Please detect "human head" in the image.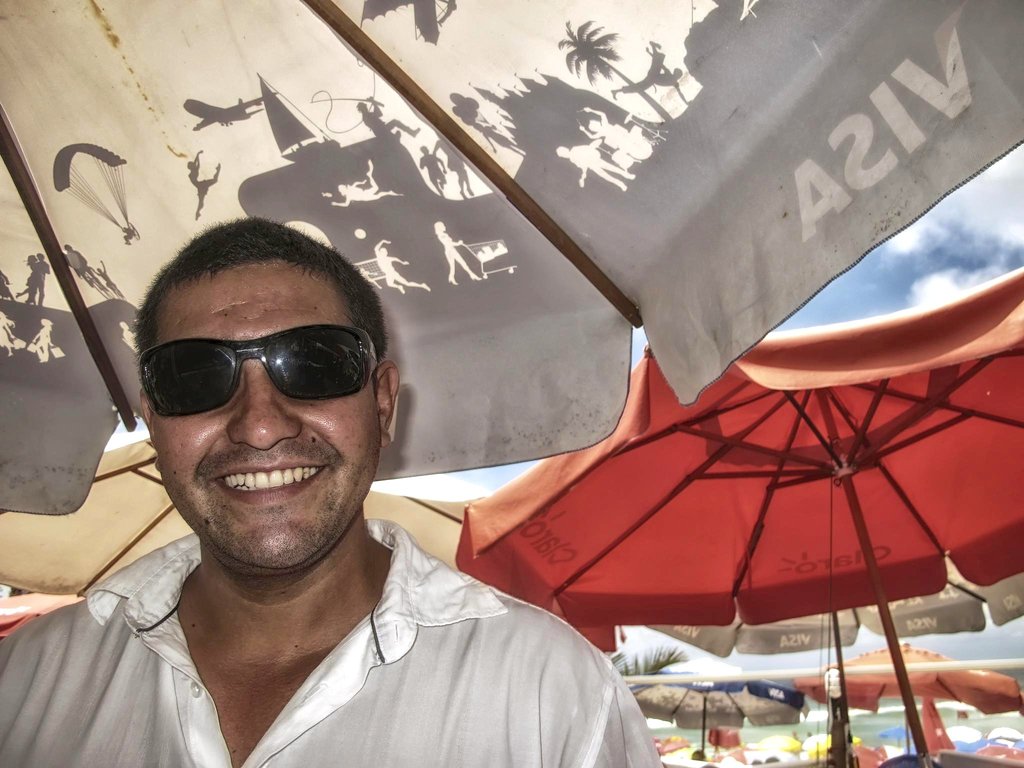
box(433, 217, 448, 234).
